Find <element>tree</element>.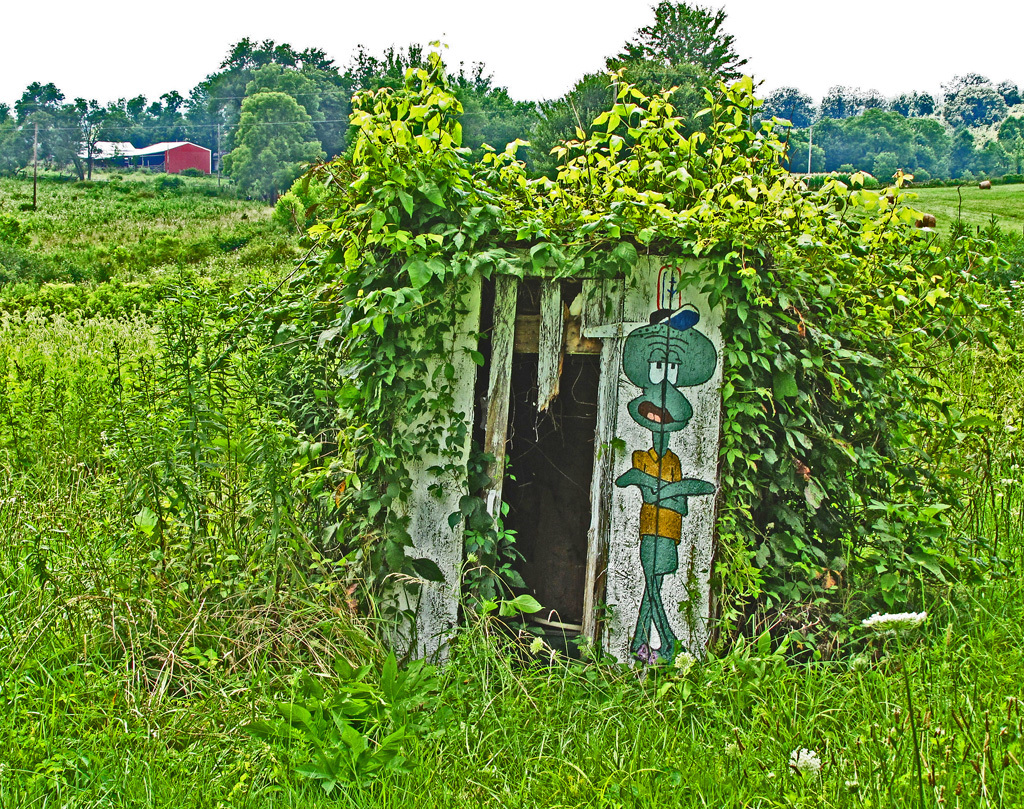
951 88 1009 127.
